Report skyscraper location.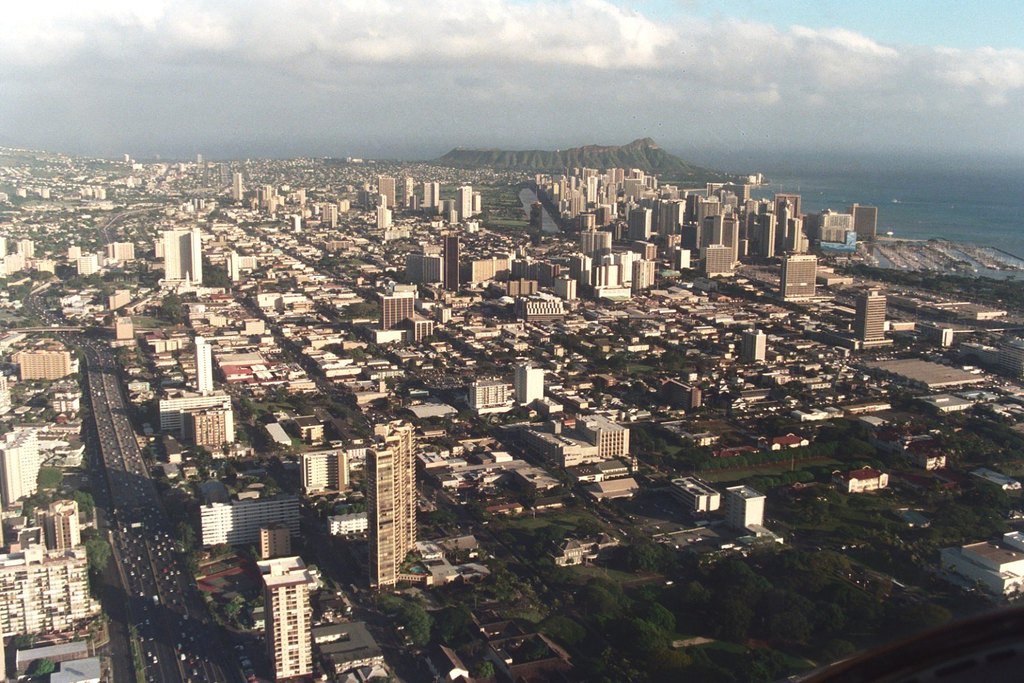
Report: (297,445,350,485).
